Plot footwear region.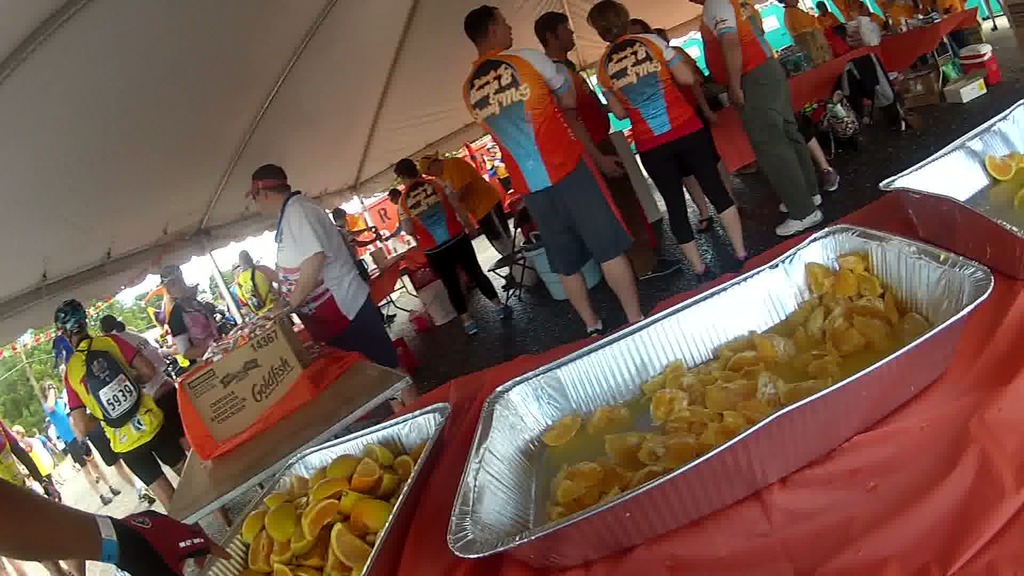
Plotted at box=[824, 168, 838, 190].
